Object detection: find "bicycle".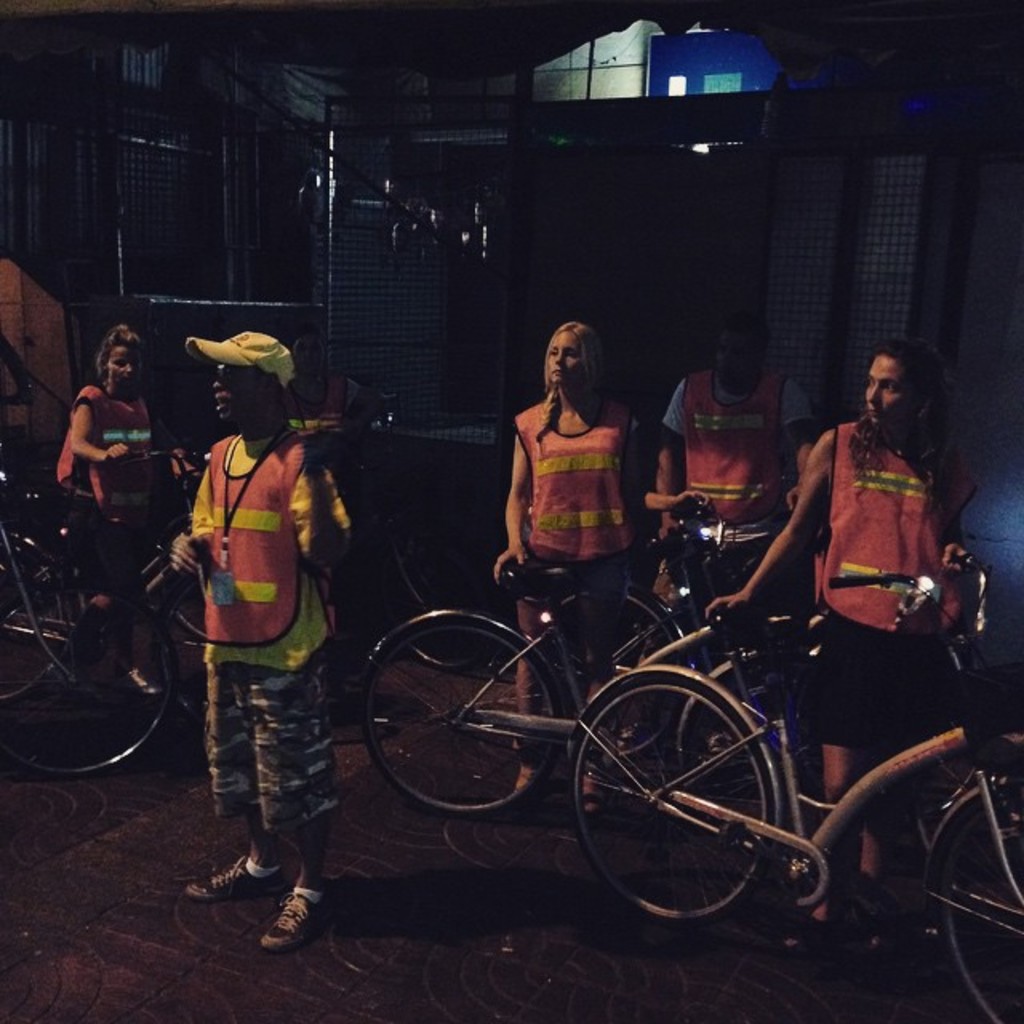
[left=0, top=470, right=176, bottom=774].
